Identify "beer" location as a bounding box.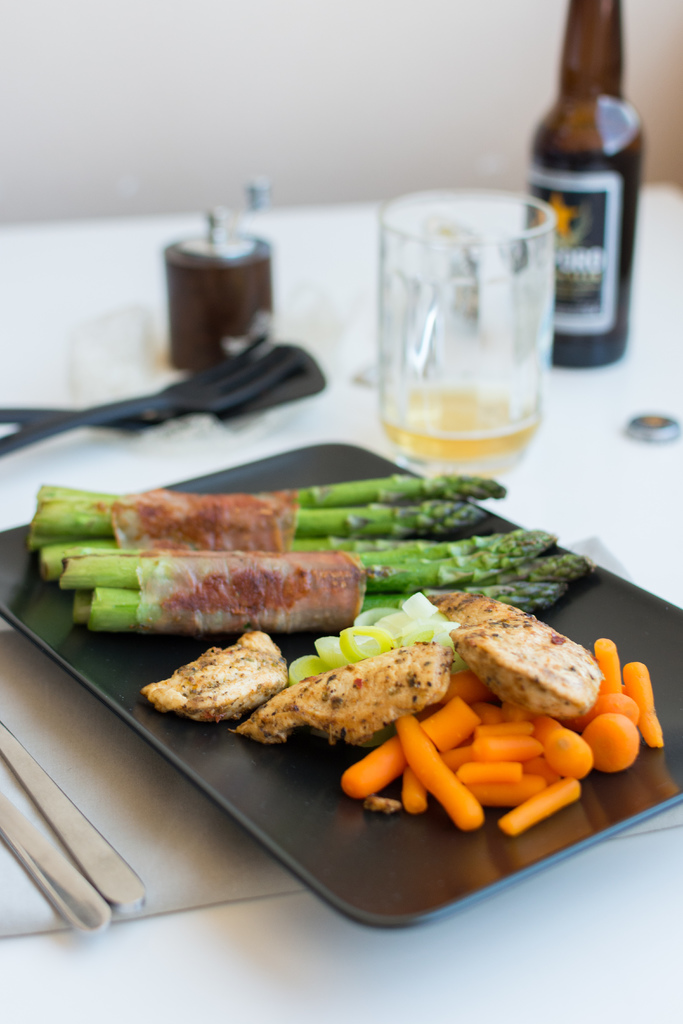
531,0,653,355.
